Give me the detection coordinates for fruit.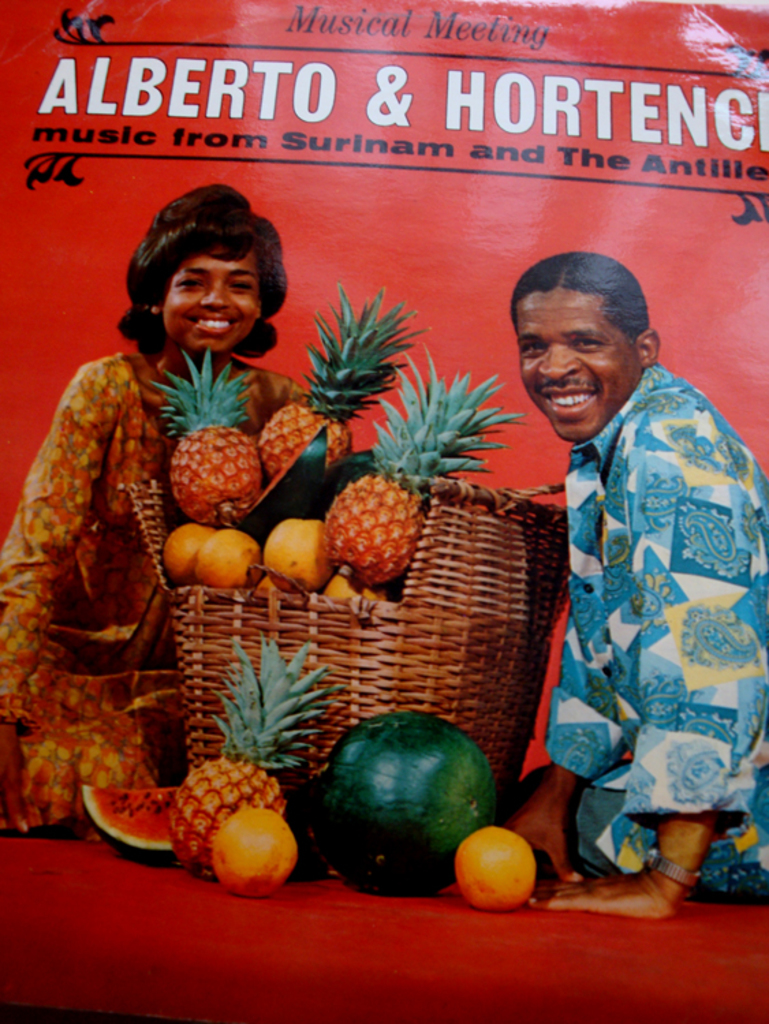
Rect(453, 827, 538, 912).
